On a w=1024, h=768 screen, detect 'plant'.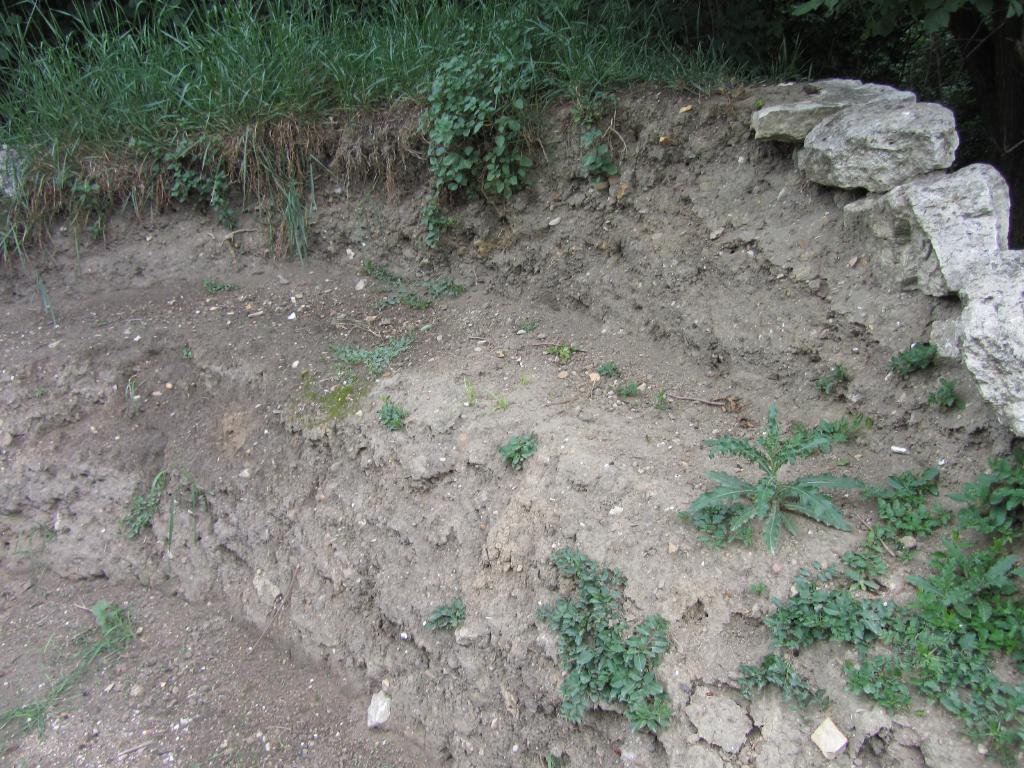
Rect(330, 342, 370, 364).
